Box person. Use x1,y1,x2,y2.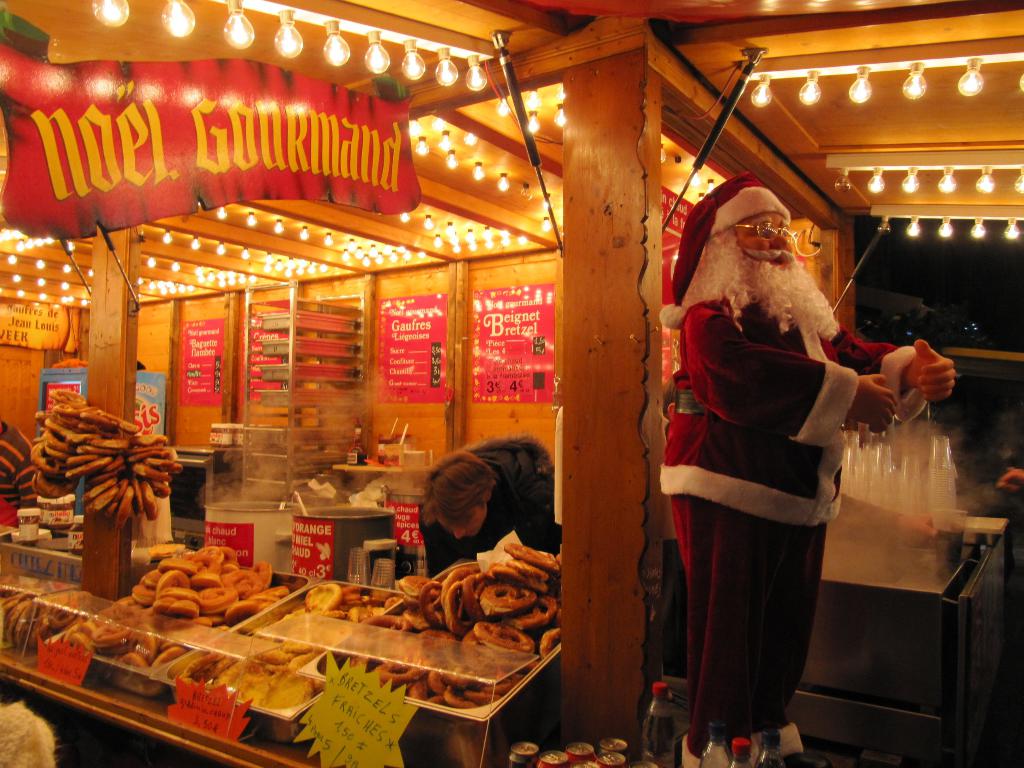
419,436,567,580.
